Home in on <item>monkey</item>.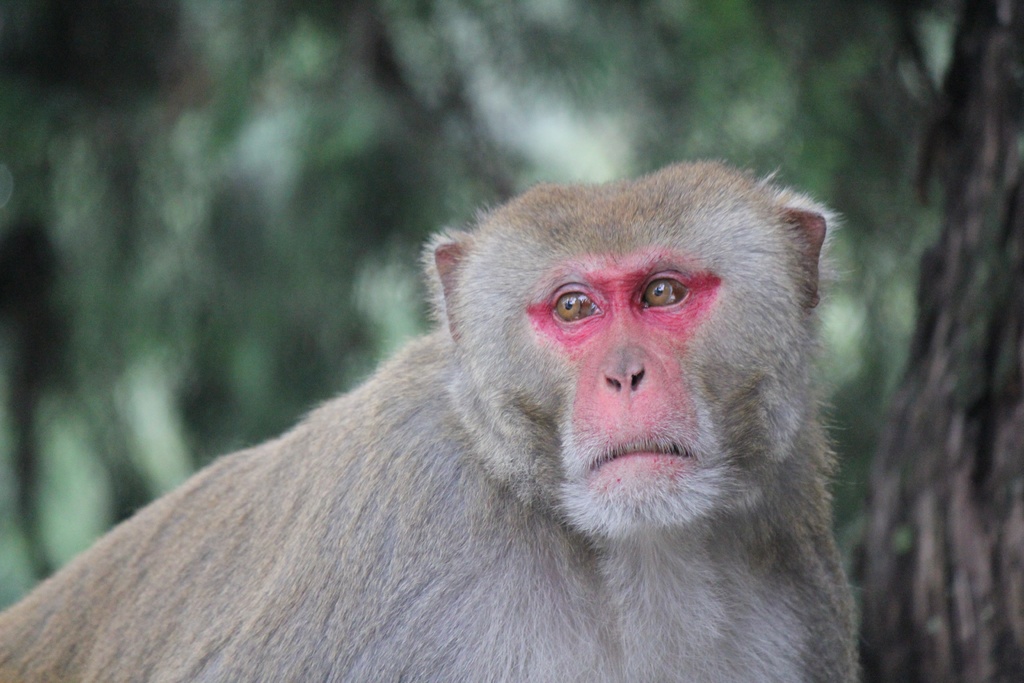
Homed in at x1=40 y1=156 x2=881 y2=682.
